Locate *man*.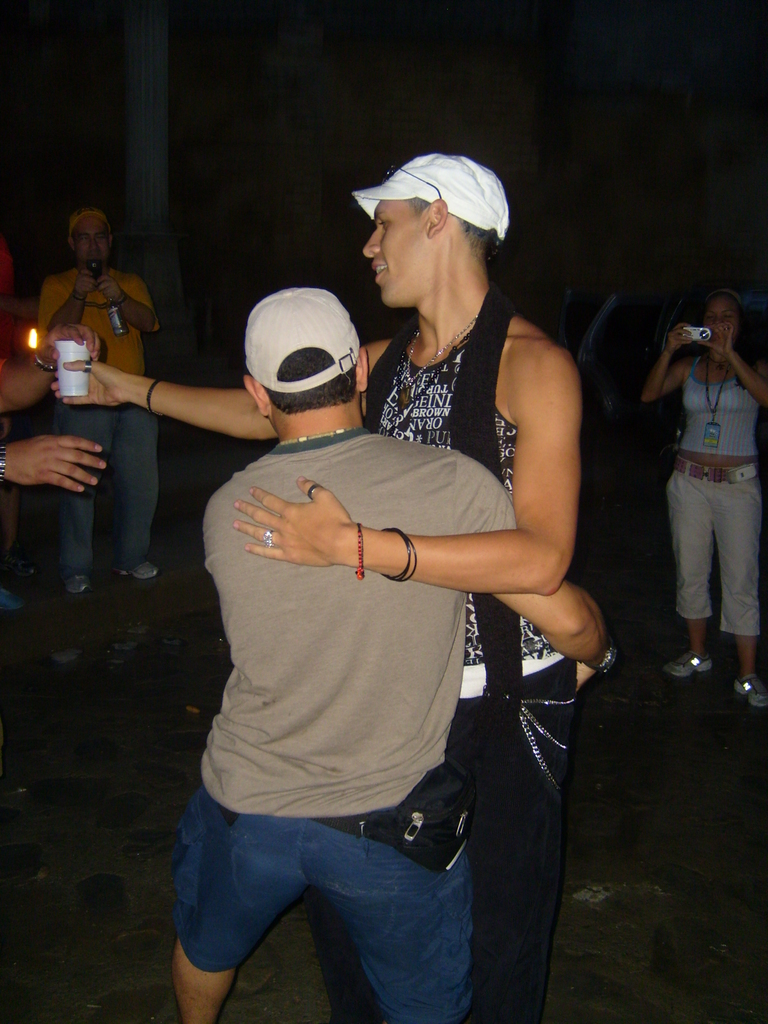
Bounding box: select_region(58, 144, 577, 1023).
